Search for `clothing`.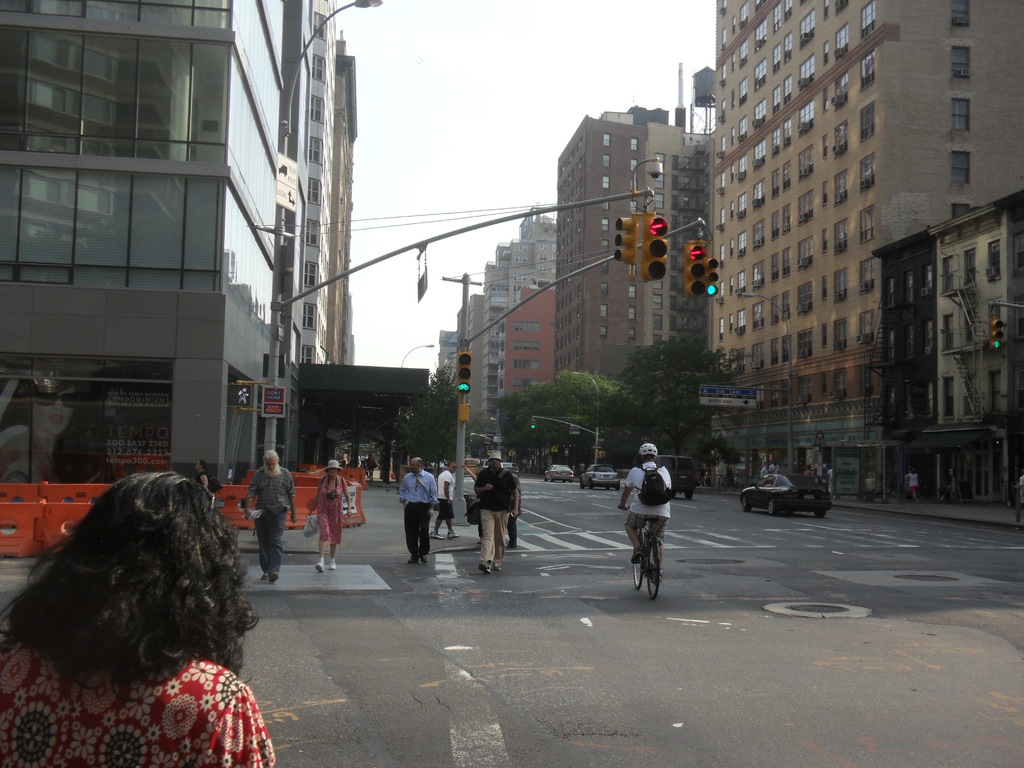
Found at BBox(433, 468, 454, 520).
